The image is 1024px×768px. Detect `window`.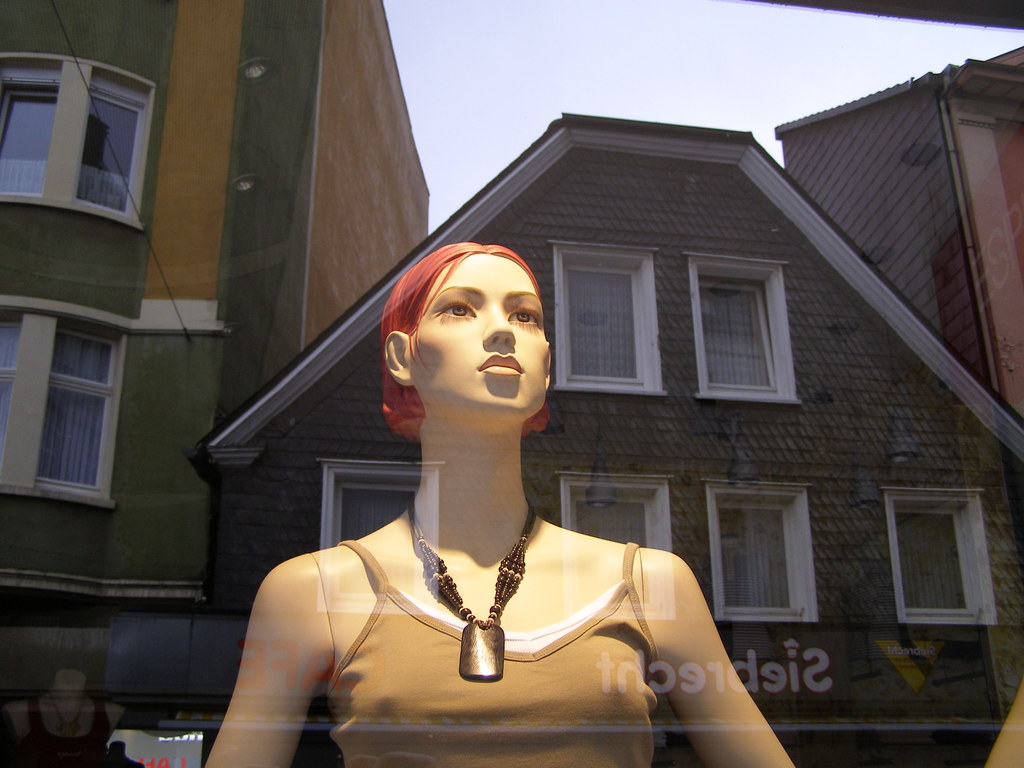
Detection: <box>328,481,426,609</box>.
